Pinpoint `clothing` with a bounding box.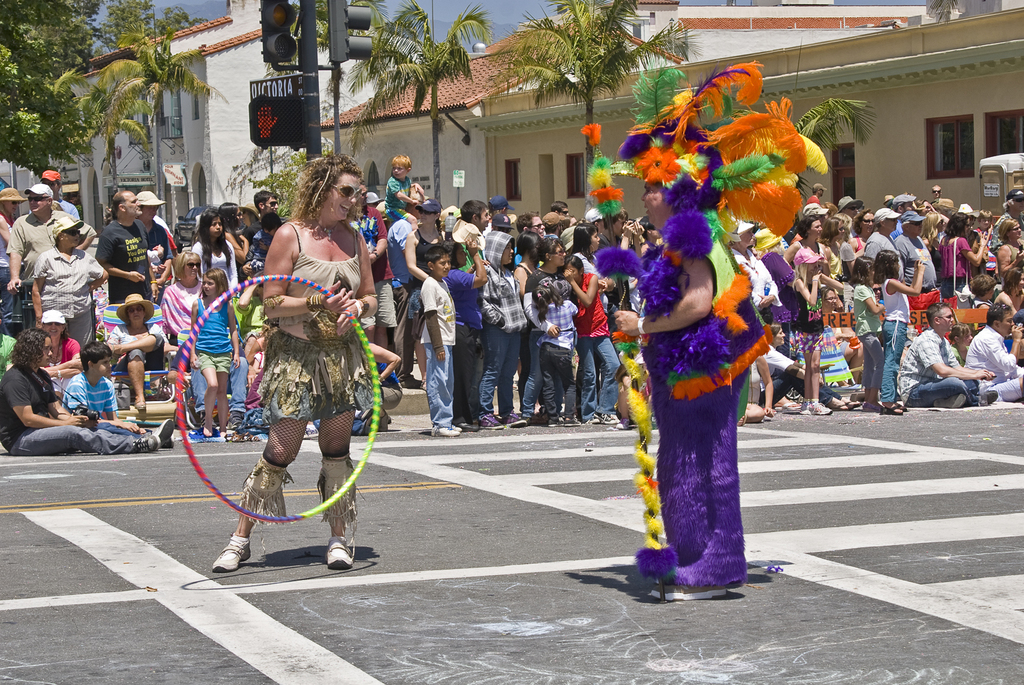
BBox(959, 325, 1023, 402).
